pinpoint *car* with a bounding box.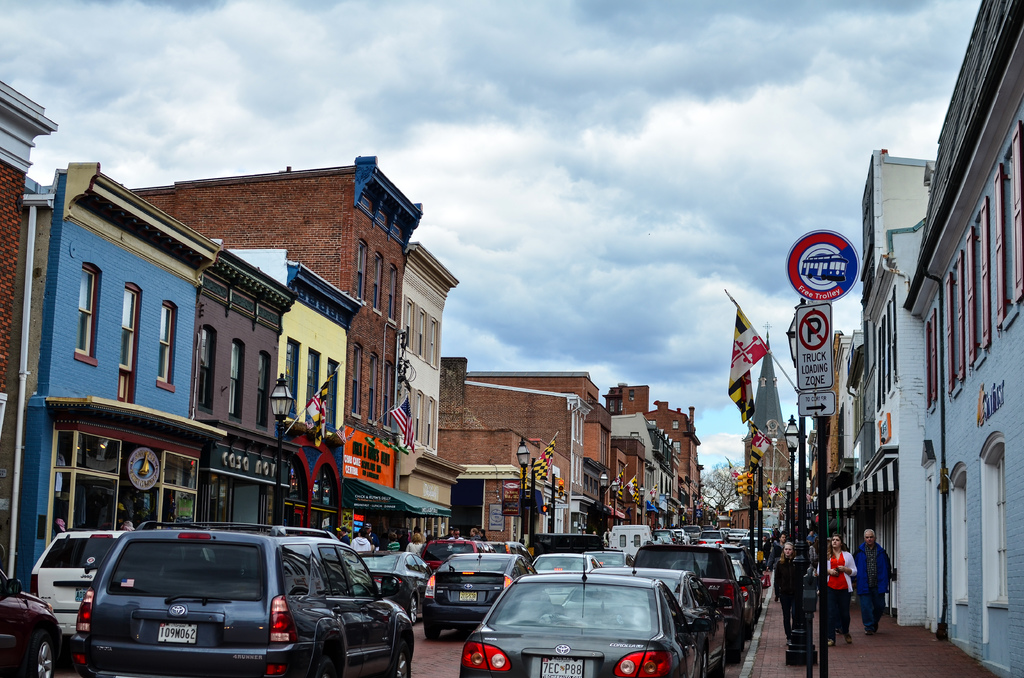
locate(26, 522, 155, 665).
